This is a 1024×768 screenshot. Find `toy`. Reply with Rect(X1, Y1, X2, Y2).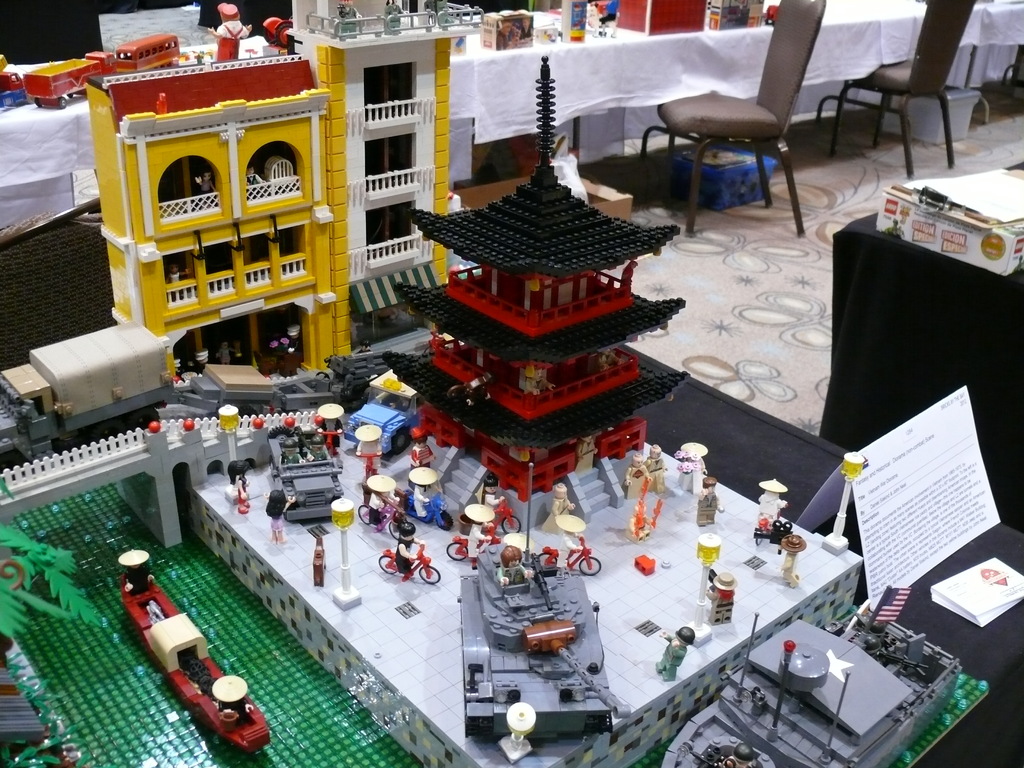
Rect(525, 360, 554, 396).
